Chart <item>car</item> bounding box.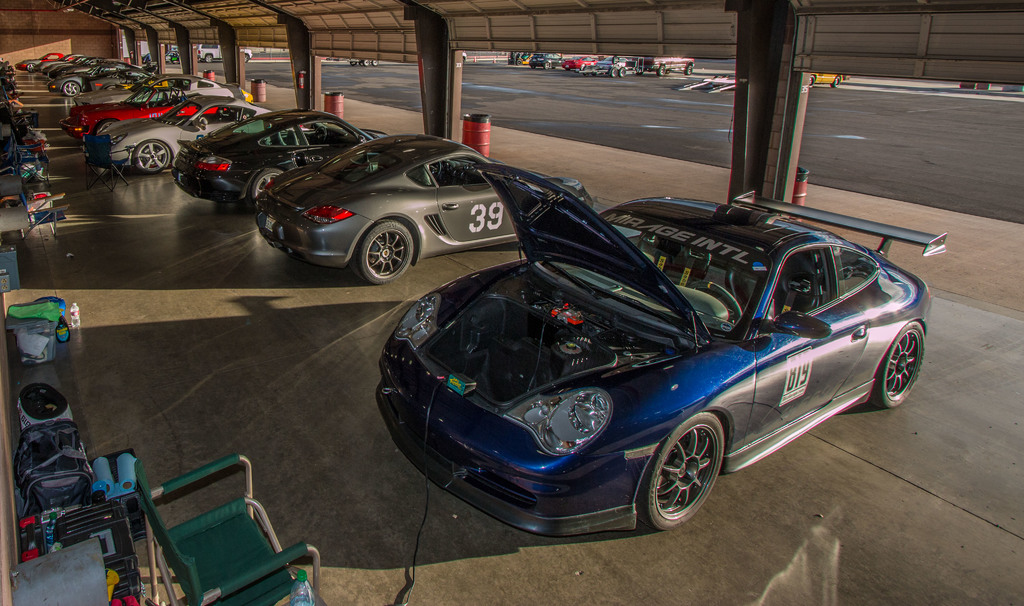
Charted: bbox=[58, 84, 225, 151].
